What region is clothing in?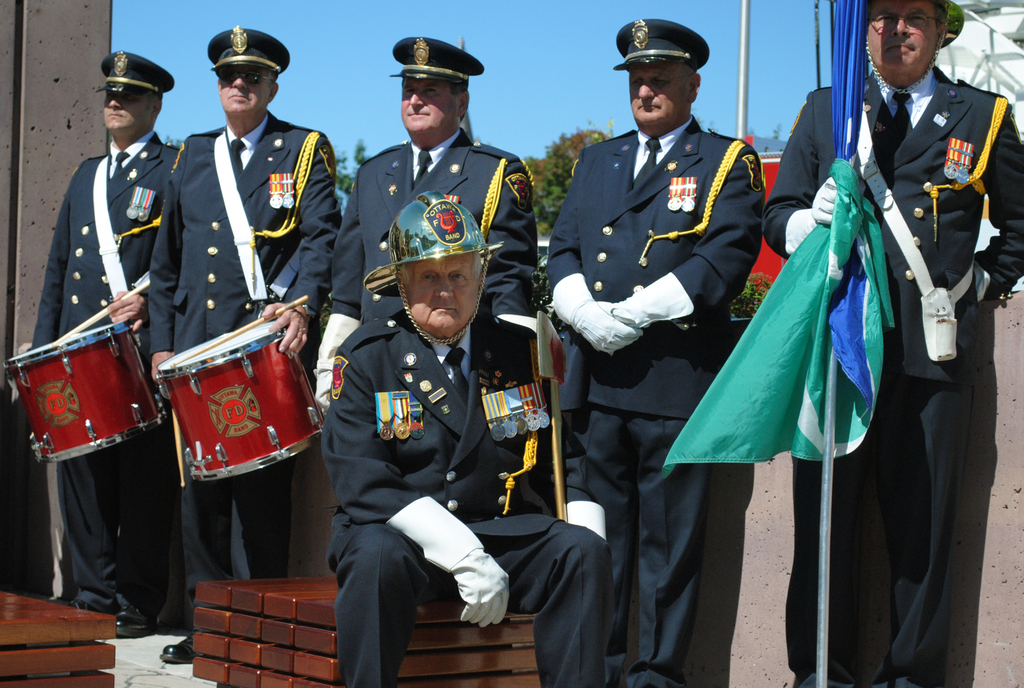
[left=662, top=0, right=895, bottom=475].
